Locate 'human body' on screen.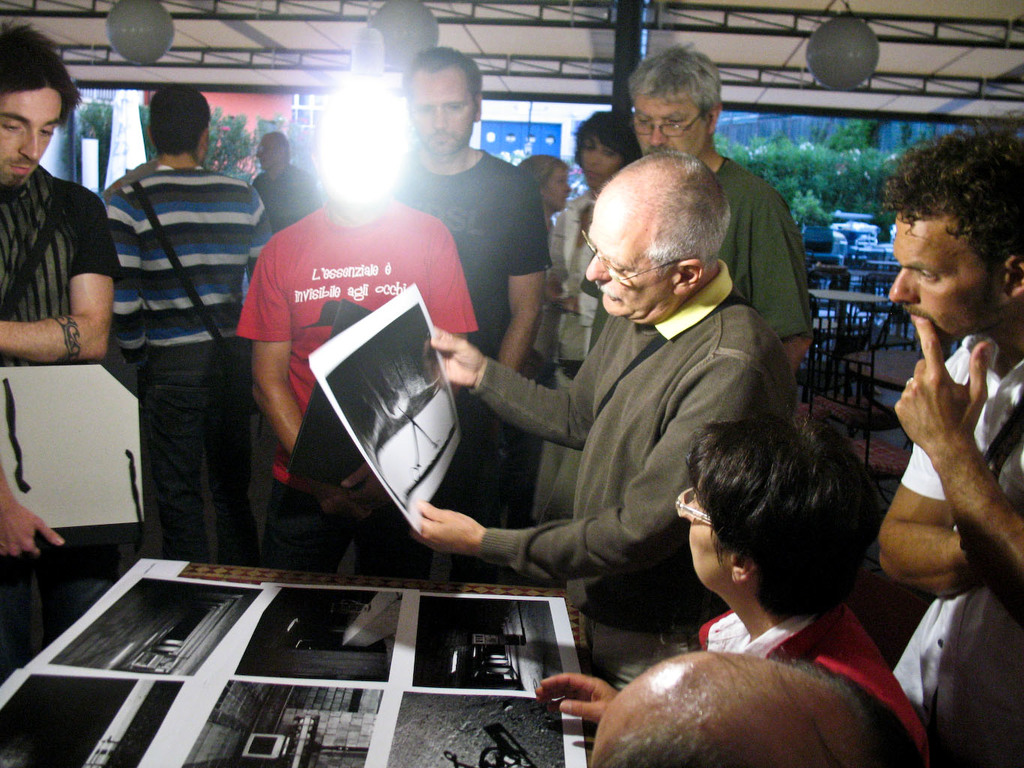
On screen at box(0, 157, 129, 701).
